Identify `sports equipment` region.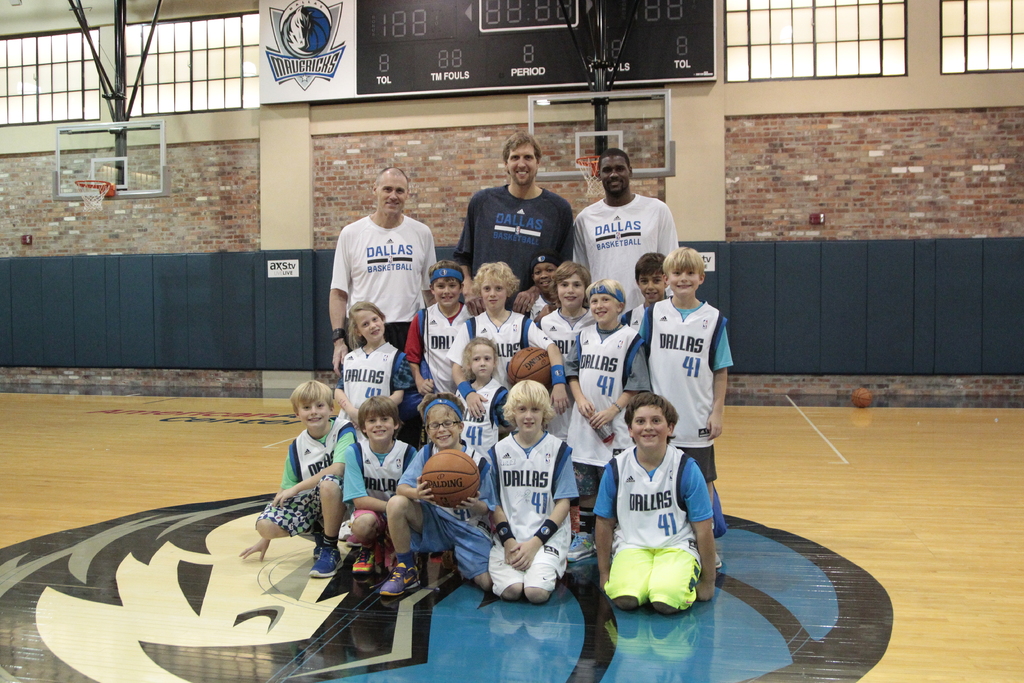
Region: Rect(351, 547, 374, 580).
